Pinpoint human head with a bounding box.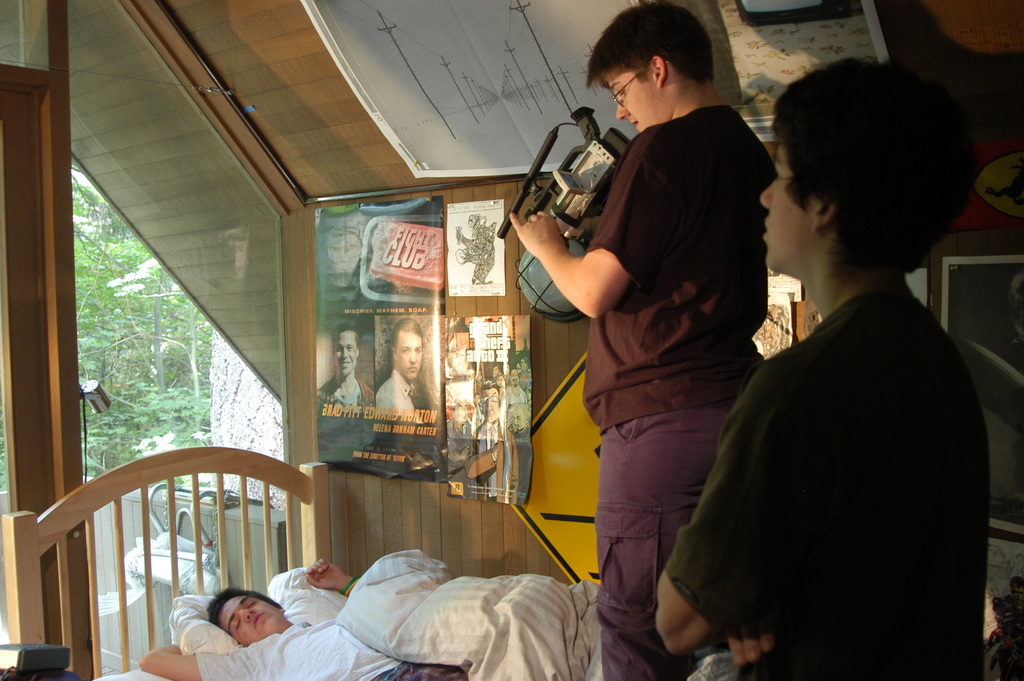
locate(756, 58, 980, 303).
